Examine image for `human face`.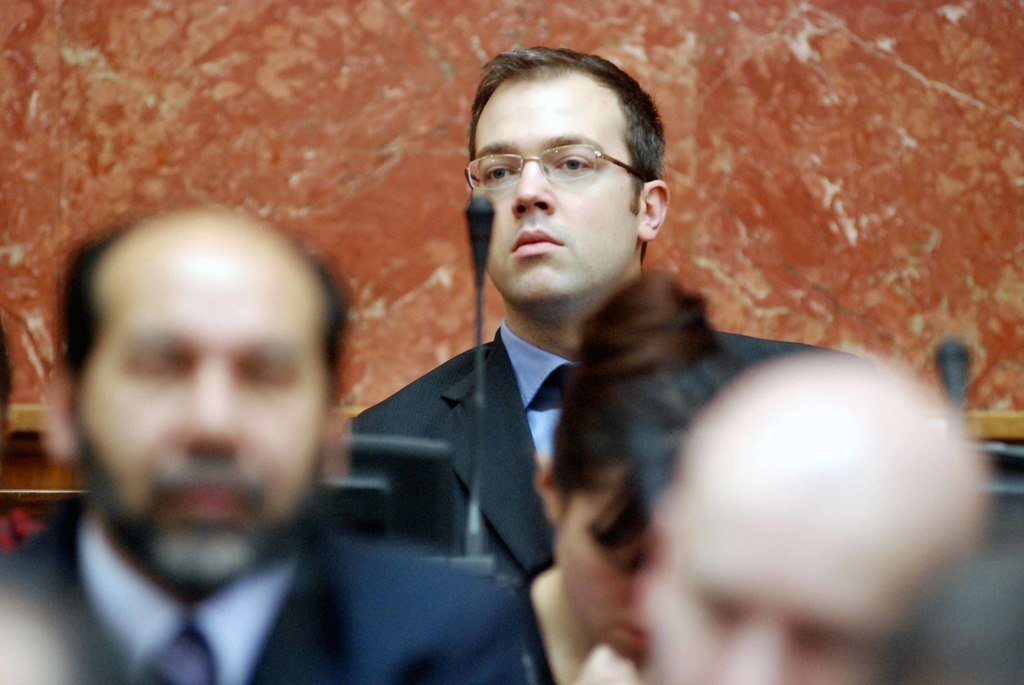
Examination result: bbox=(472, 77, 637, 297).
